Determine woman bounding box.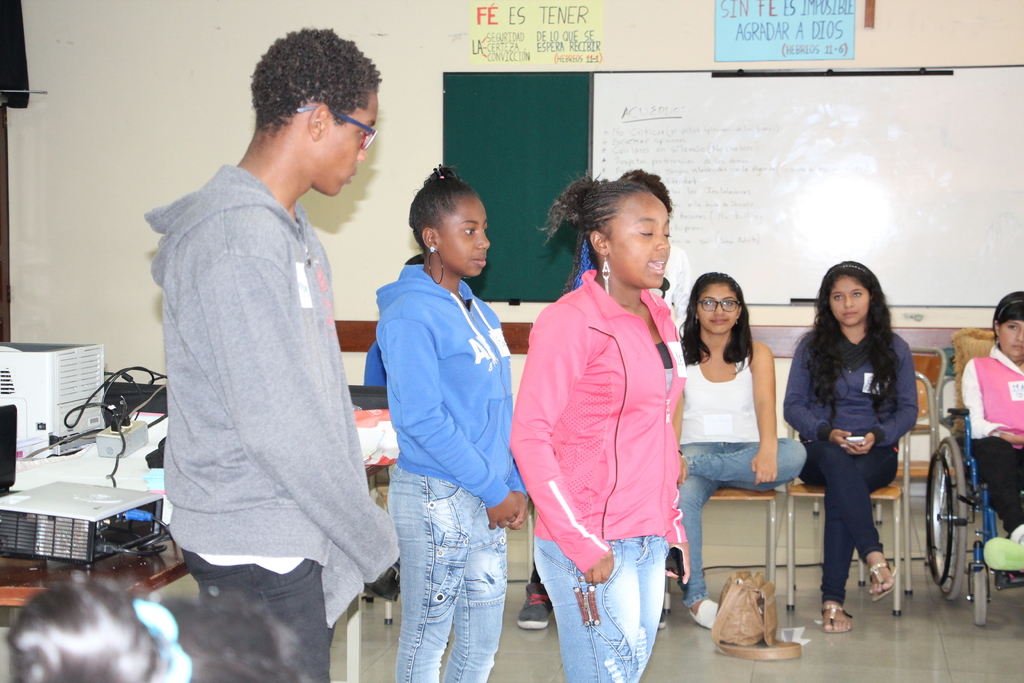
Determined: box=[666, 268, 801, 620].
